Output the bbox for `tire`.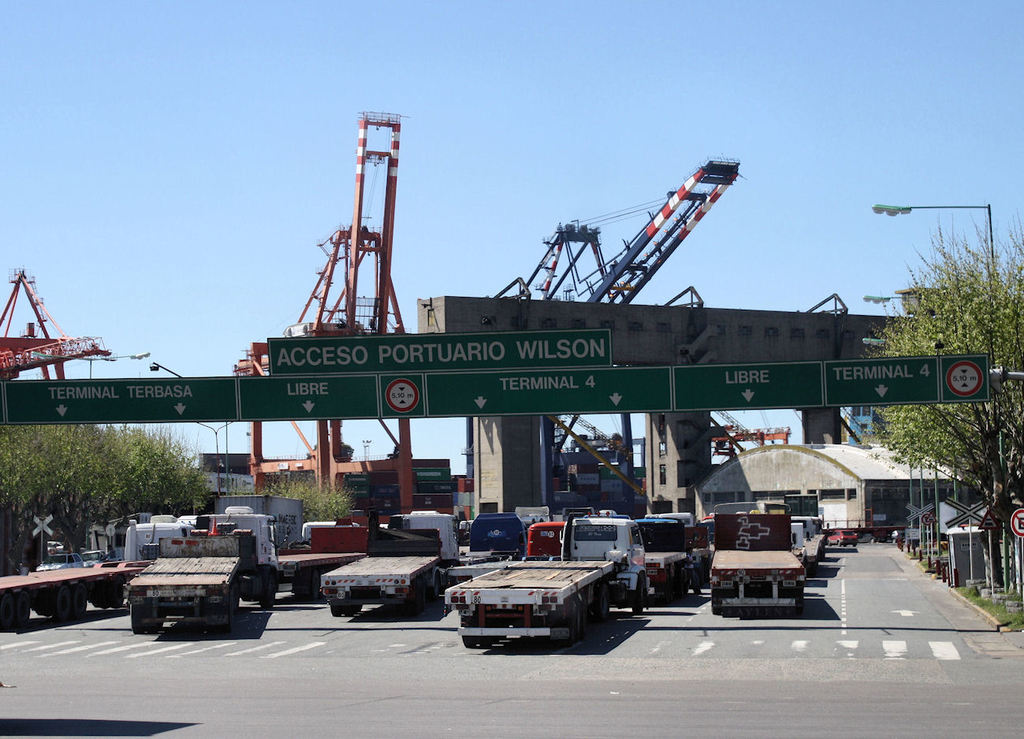
259/577/274/610.
